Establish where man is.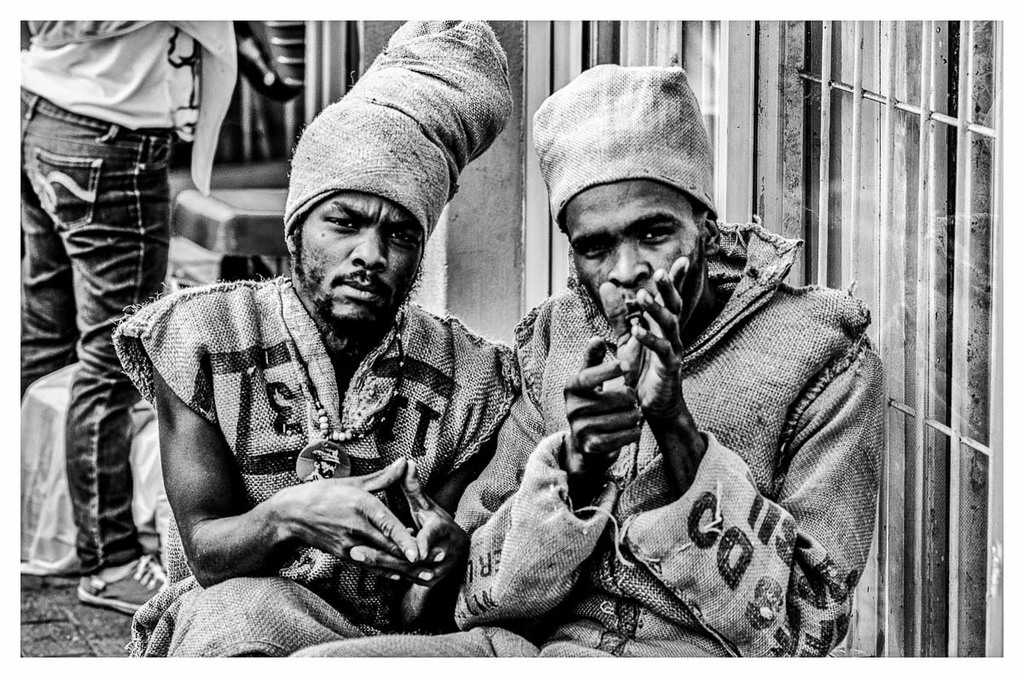
Established at pyautogui.locateOnScreen(22, 12, 239, 611).
